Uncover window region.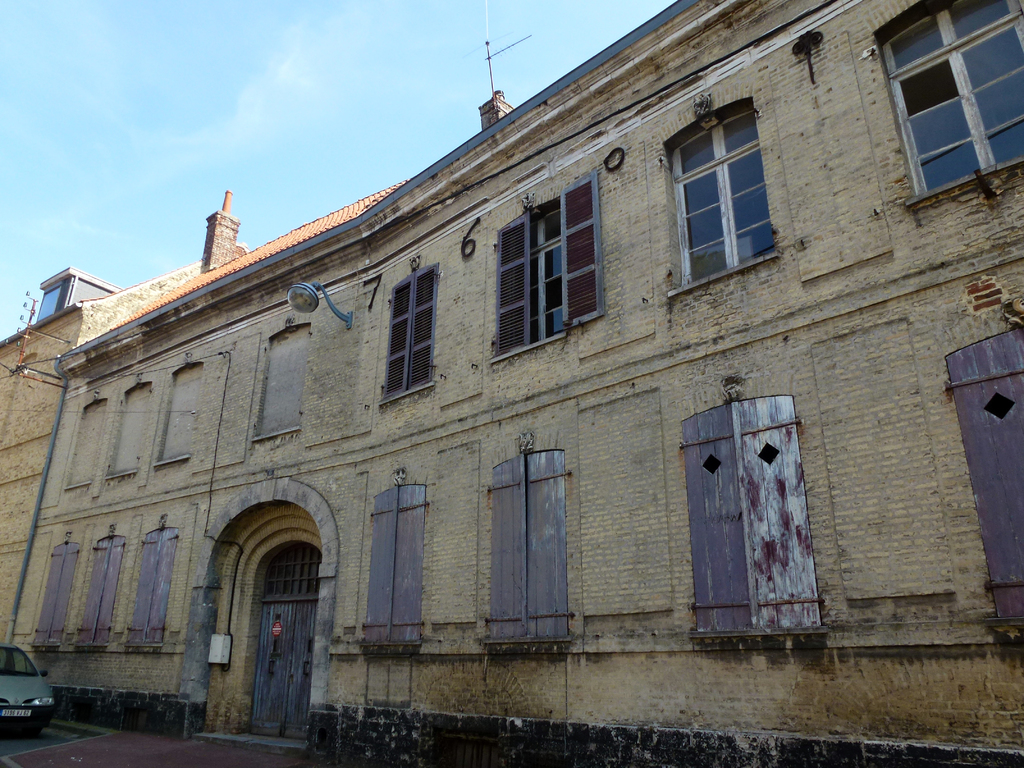
Uncovered: (668,113,772,284).
